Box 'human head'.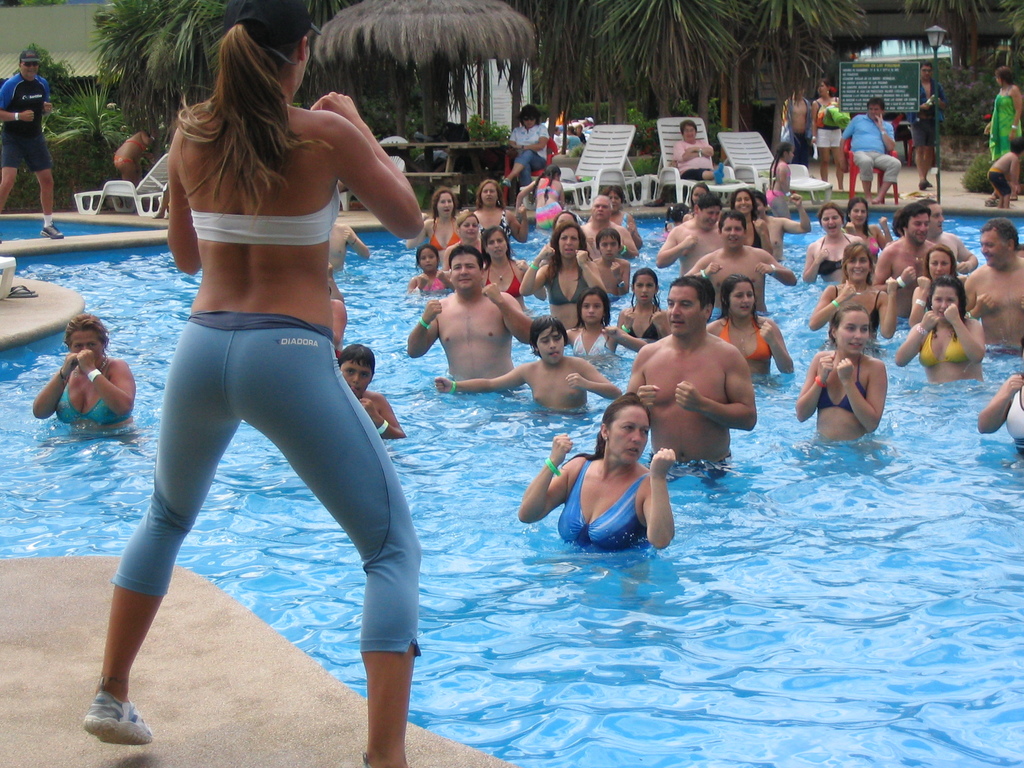
Rect(668, 200, 691, 223).
